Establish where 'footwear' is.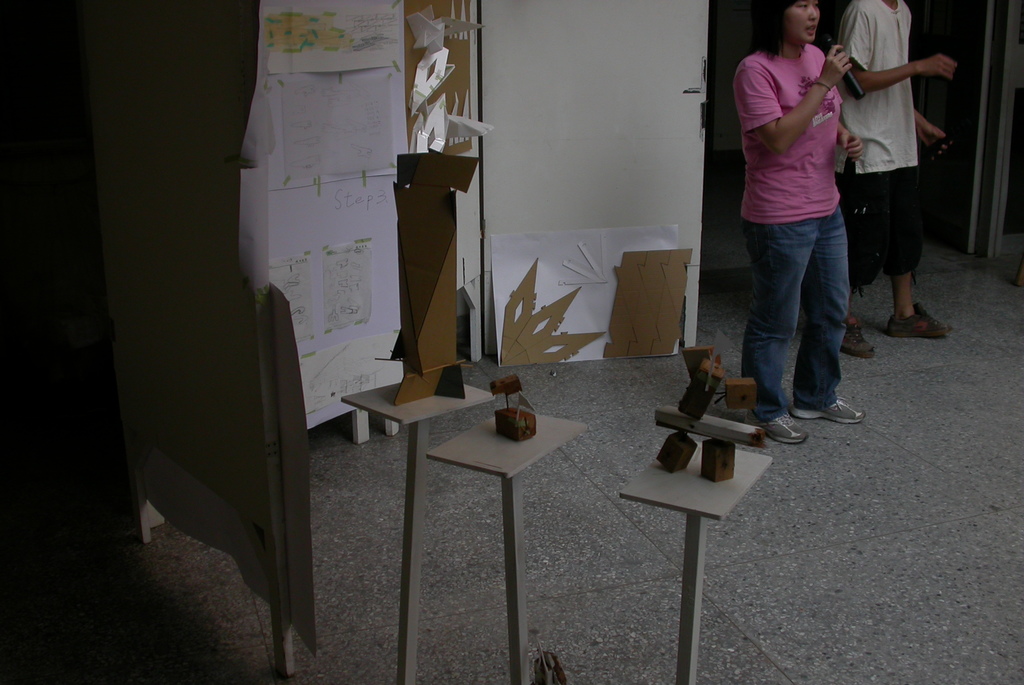
Established at (843, 312, 877, 358).
